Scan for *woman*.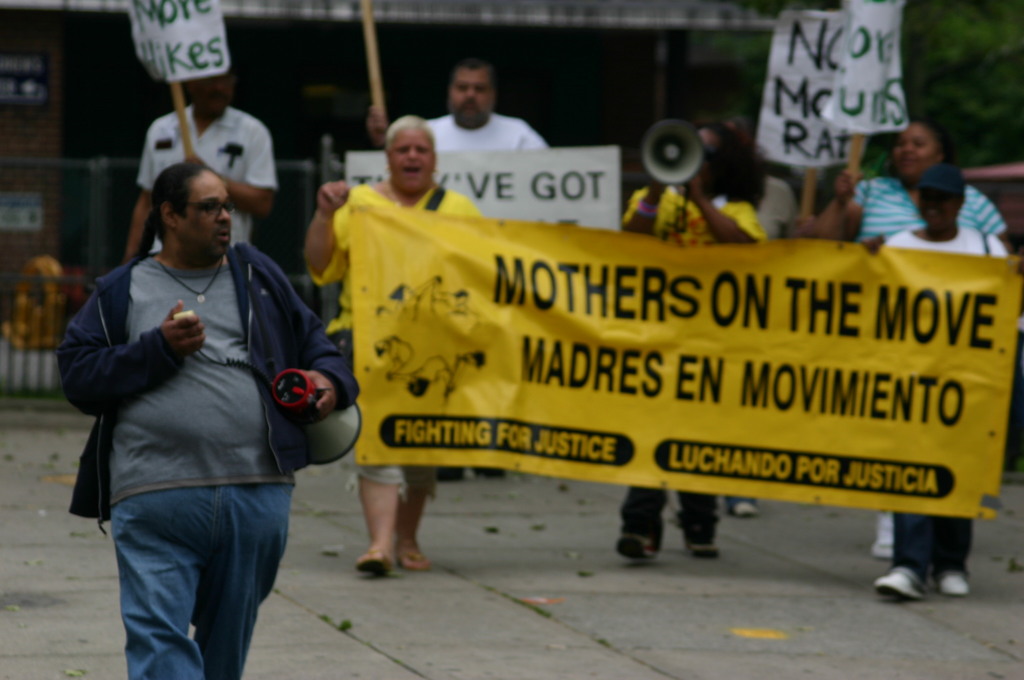
Scan result: (301, 114, 488, 571).
